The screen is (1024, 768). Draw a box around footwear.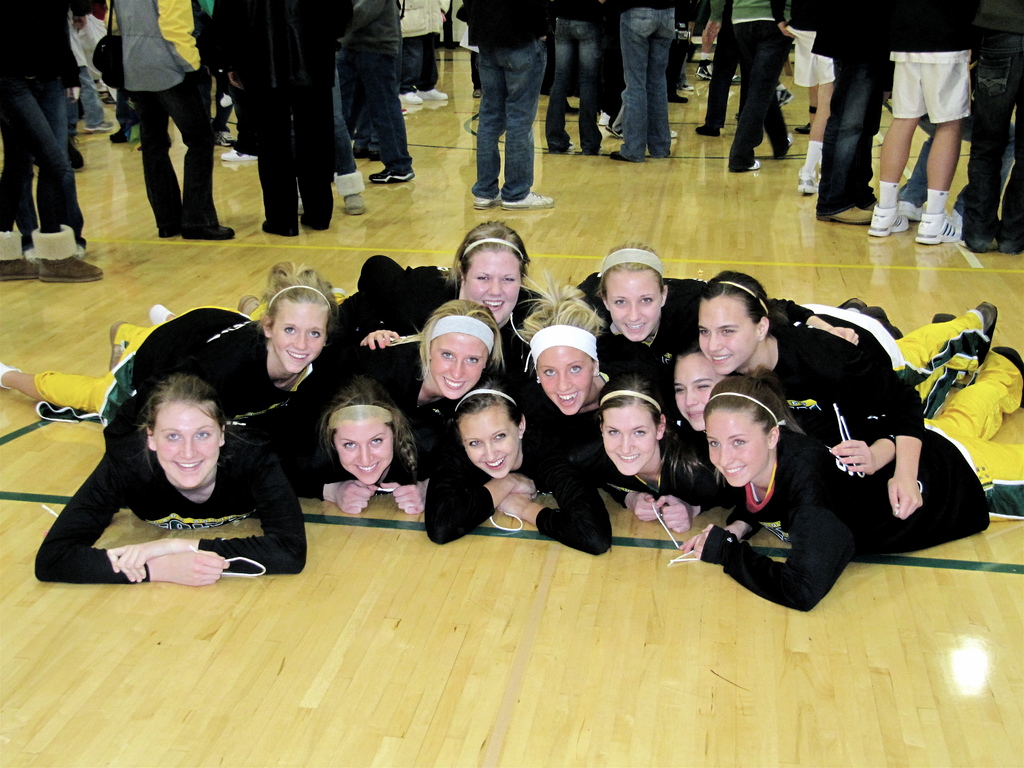
499, 189, 551, 212.
